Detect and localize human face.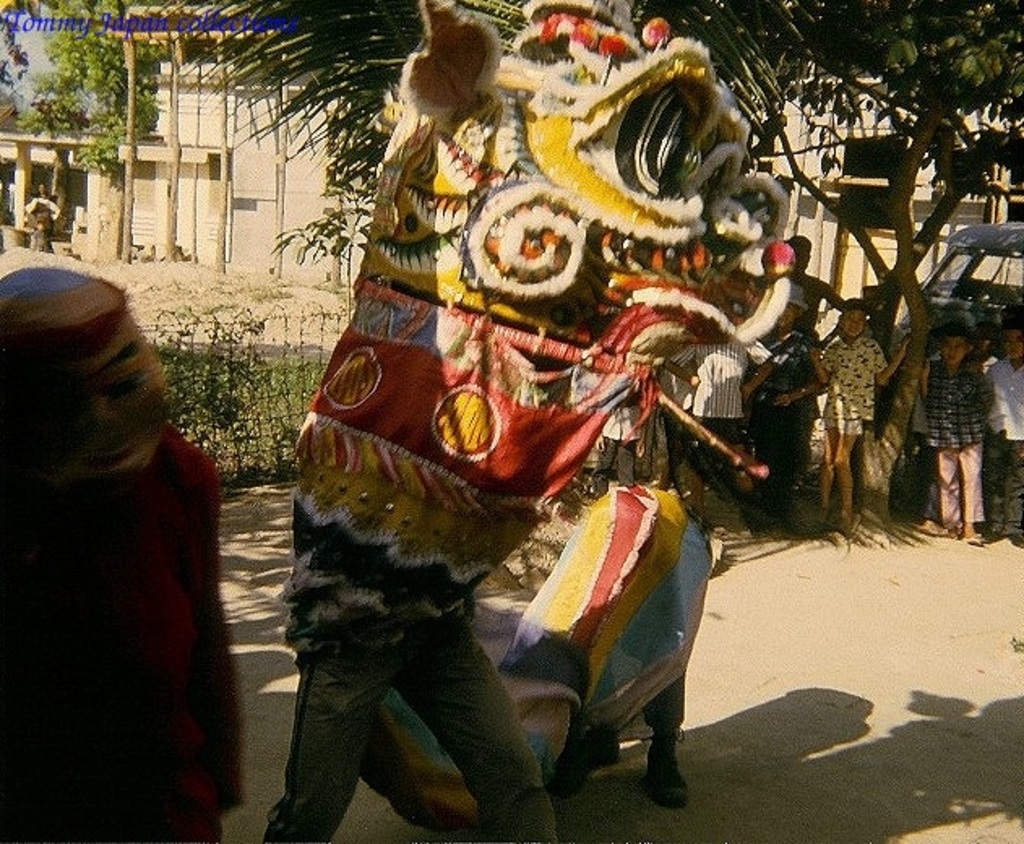
Localized at detection(844, 307, 867, 338).
